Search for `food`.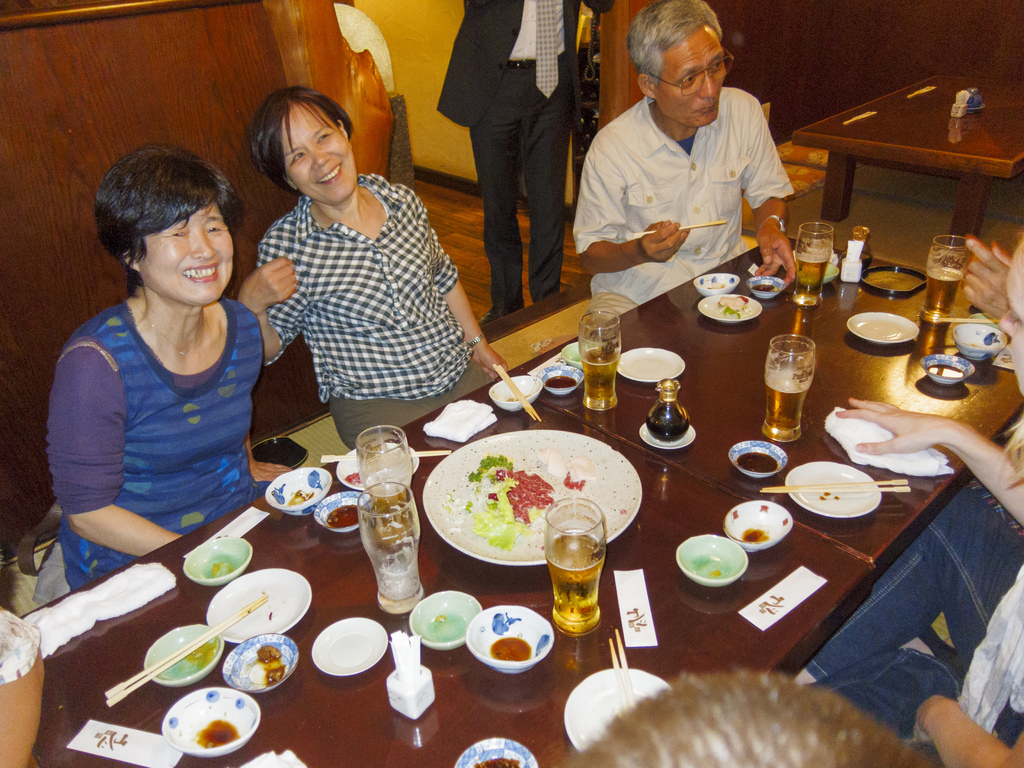
Found at region(739, 525, 771, 539).
